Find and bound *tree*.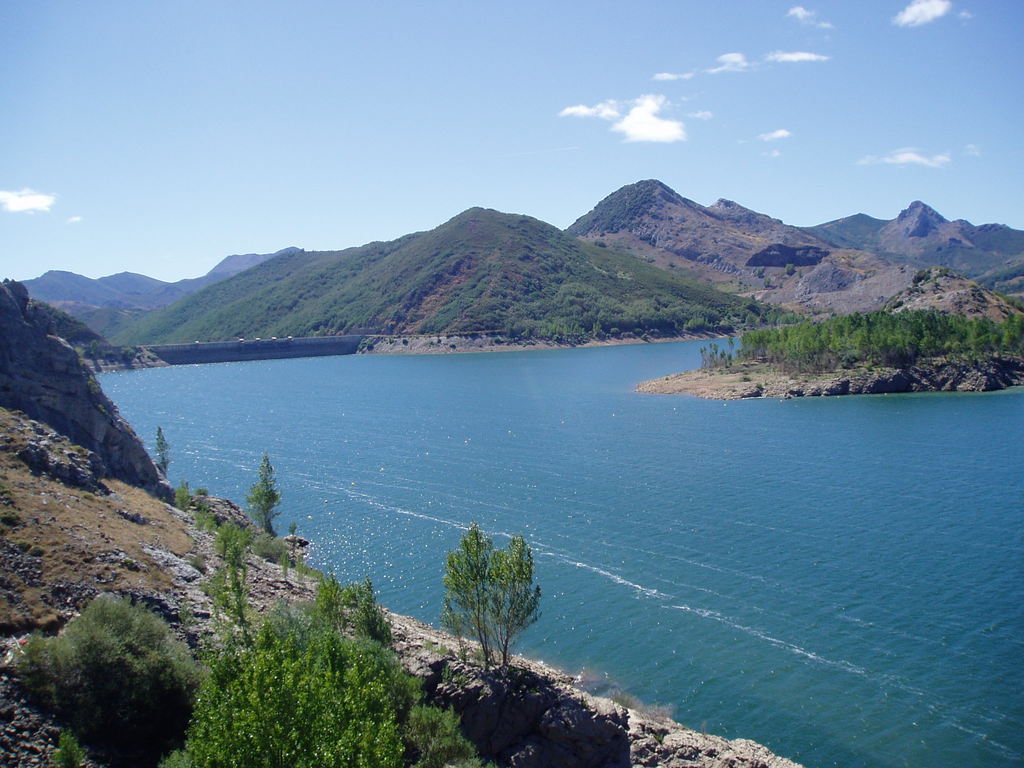
Bound: 154/425/167/482.
